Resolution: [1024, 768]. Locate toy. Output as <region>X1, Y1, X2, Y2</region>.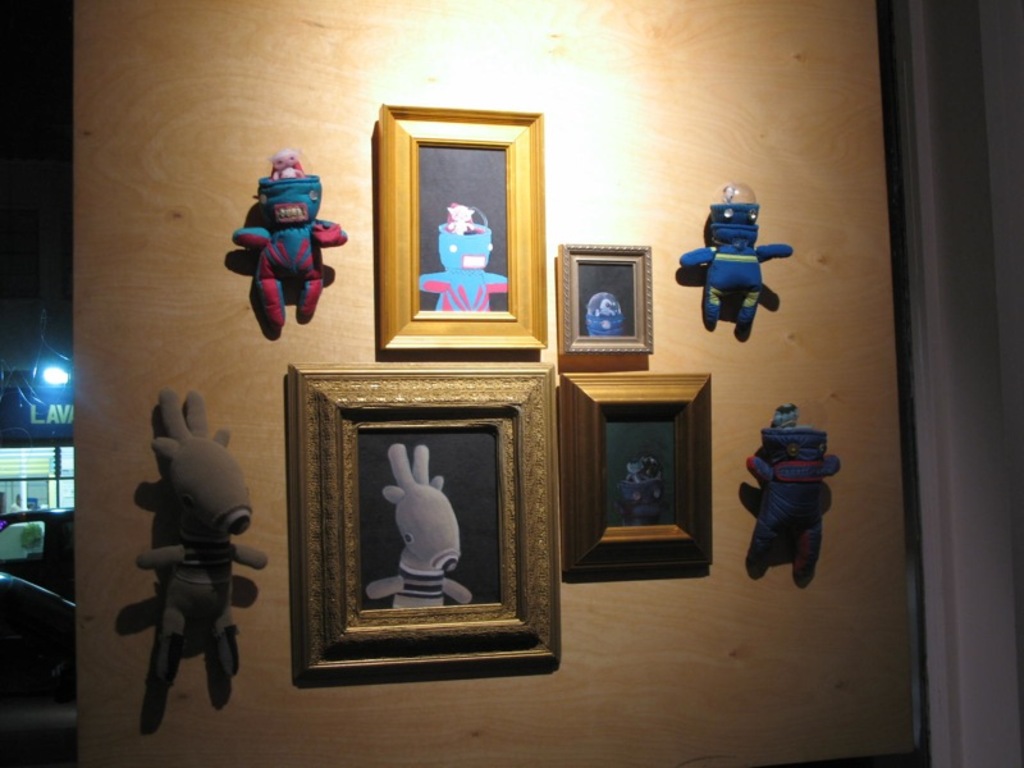
<region>620, 454, 662, 529</region>.
